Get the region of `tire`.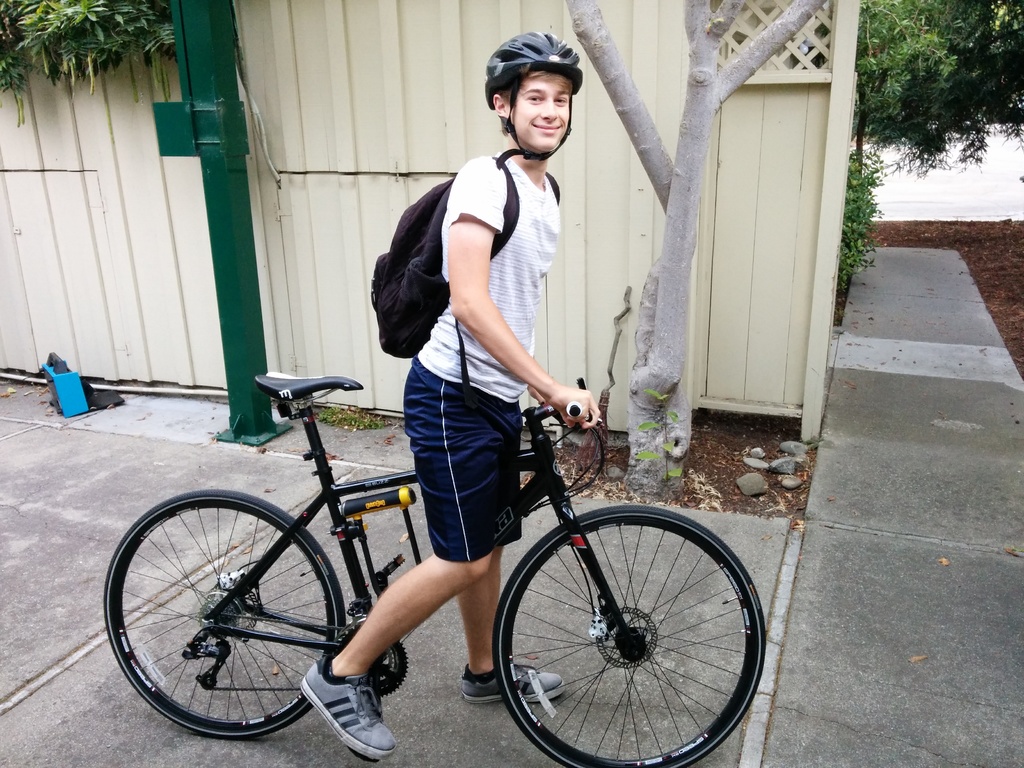
<box>497,491,740,762</box>.
